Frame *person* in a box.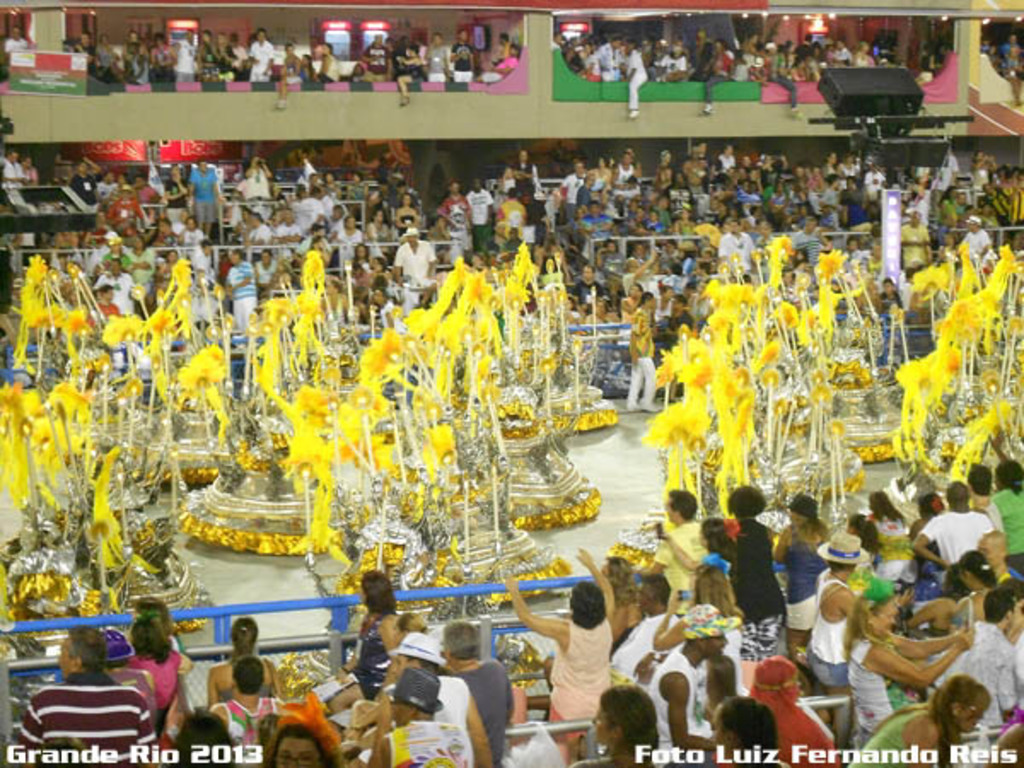
956:548:1002:623.
